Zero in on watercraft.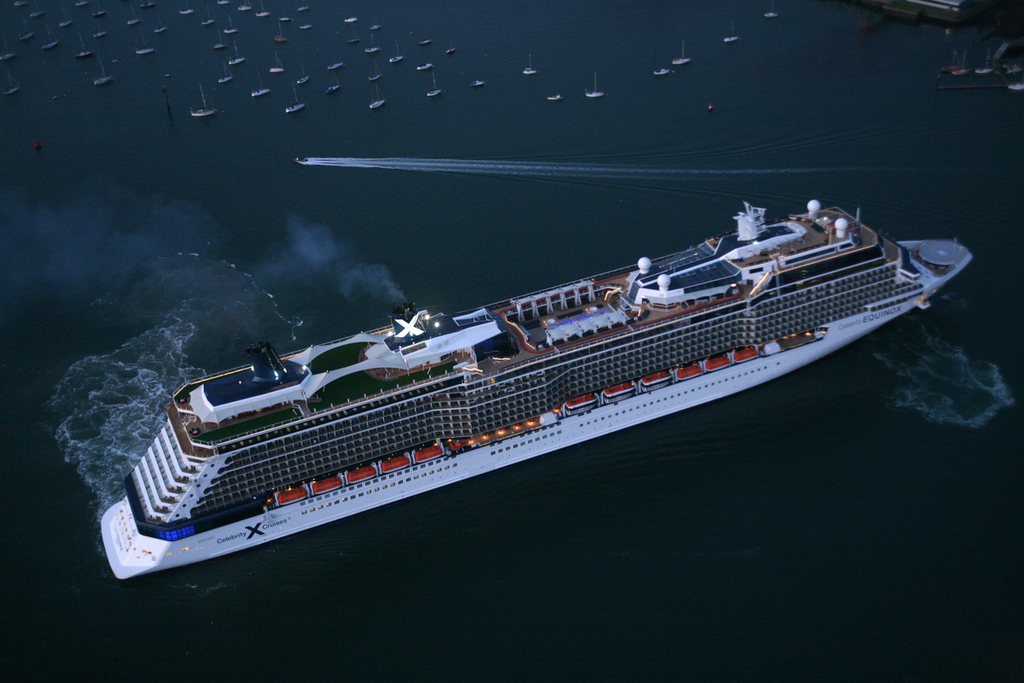
Zeroed in: box(951, 50, 966, 79).
